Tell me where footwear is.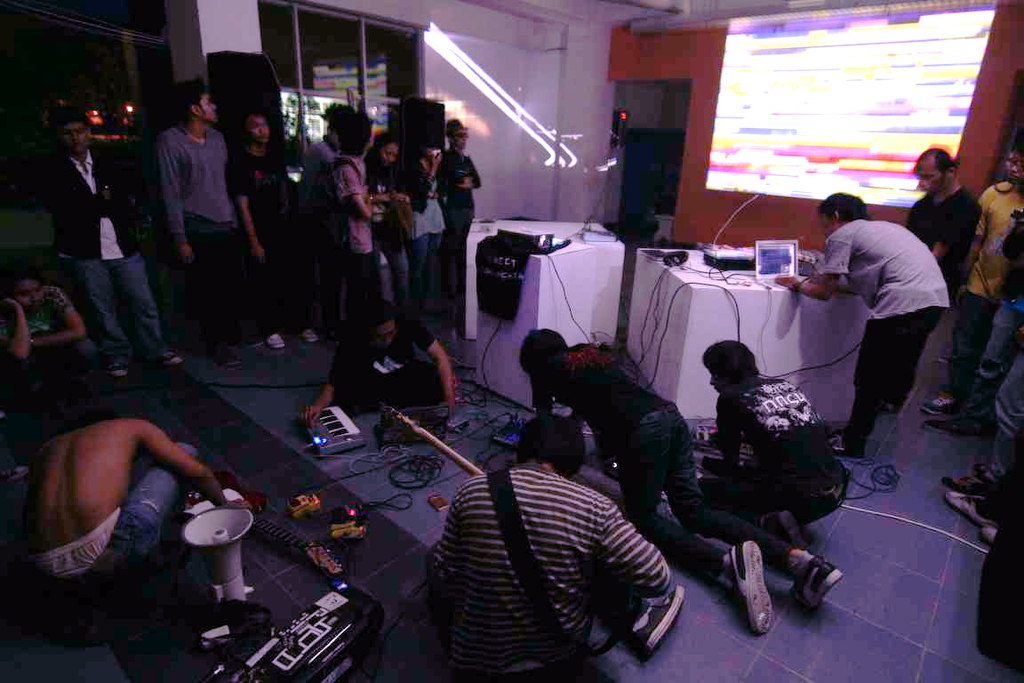
footwear is at [265,325,290,358].
